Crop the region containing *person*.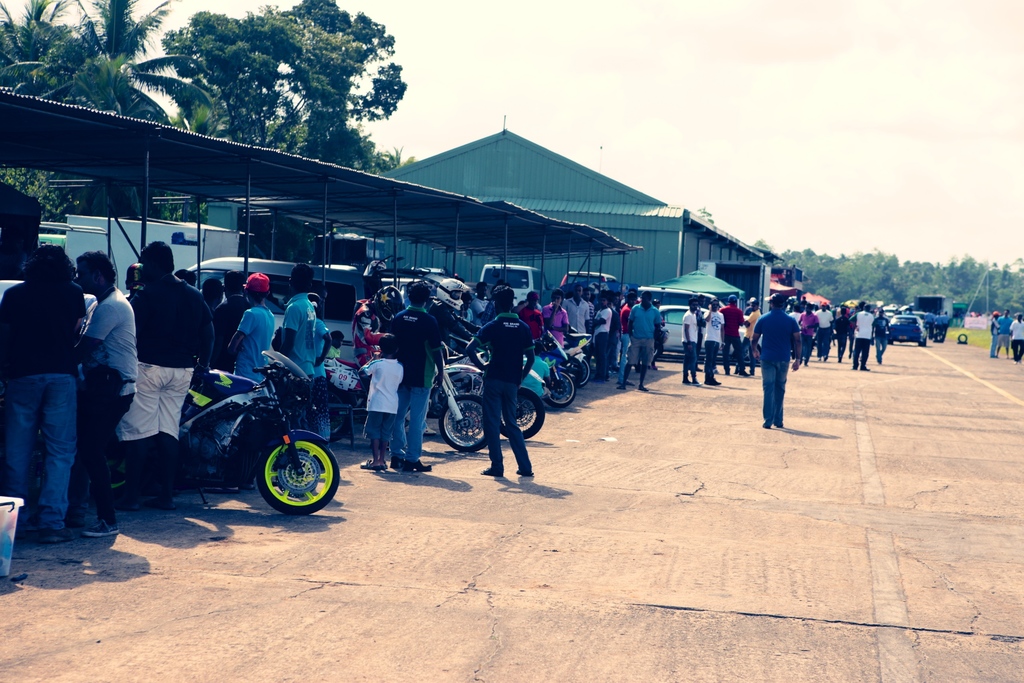
Crop region: x1=849, y1=301, x2=868, y2=317.
